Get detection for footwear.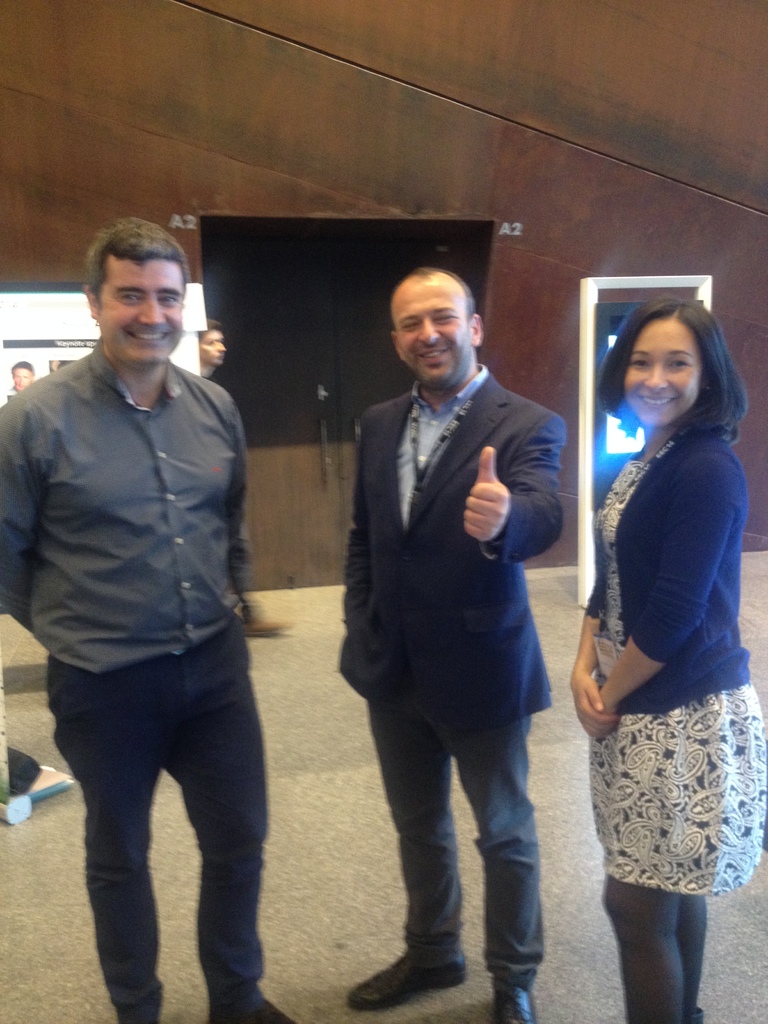
Detection: rect(376, 922, 474, 1003).
